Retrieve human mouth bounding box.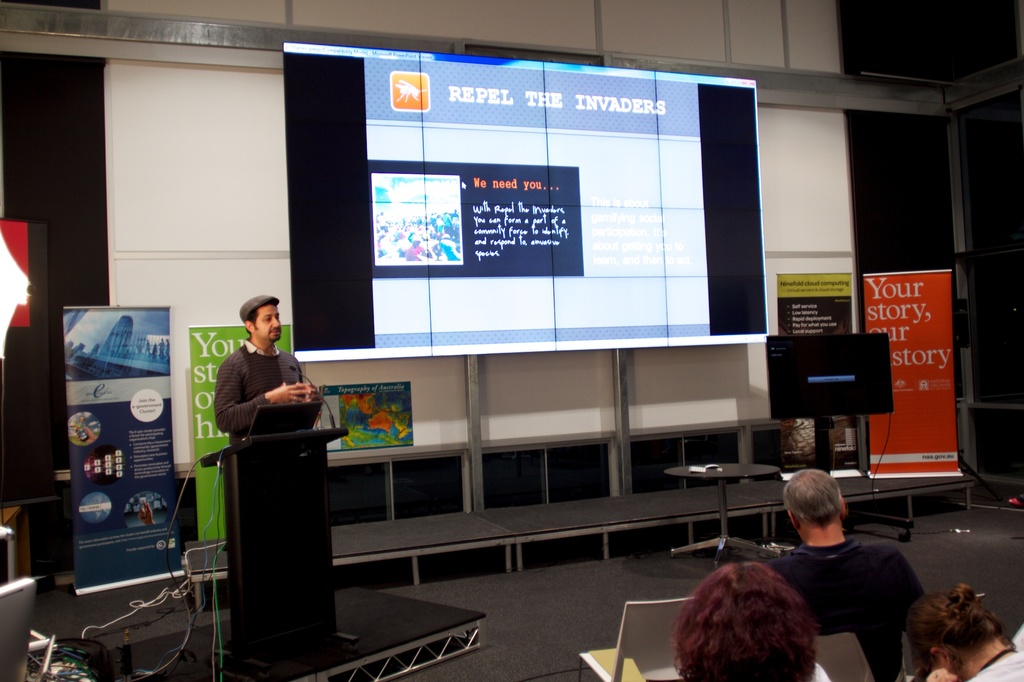
Bounding box: [left=268, top=329, right=282, bottom=337].
